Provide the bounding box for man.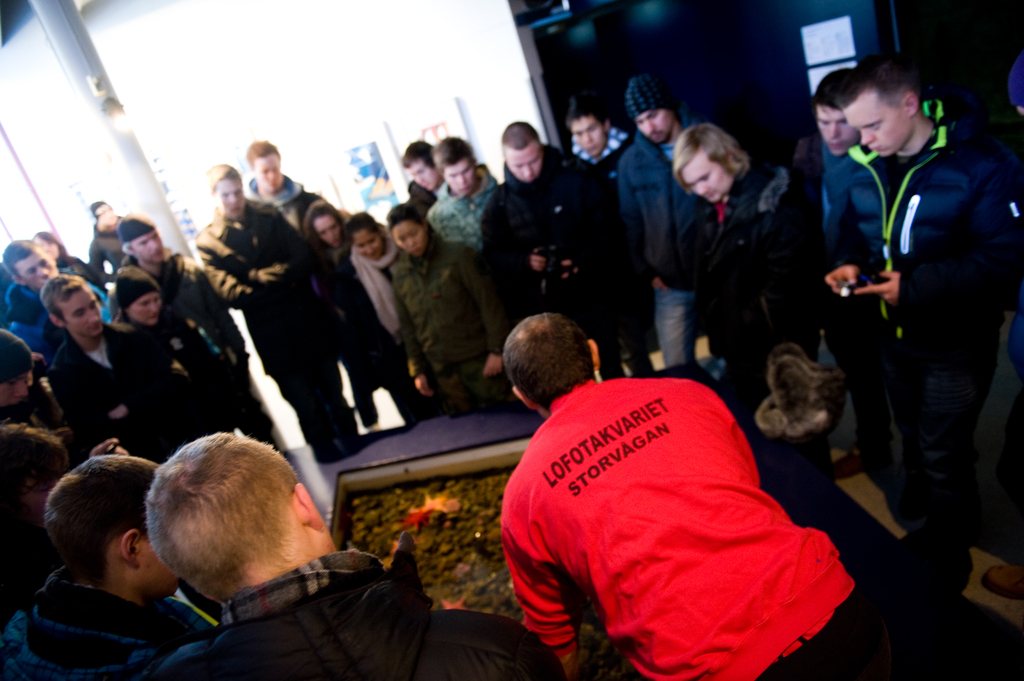
region(90, 200, 121, 279).
